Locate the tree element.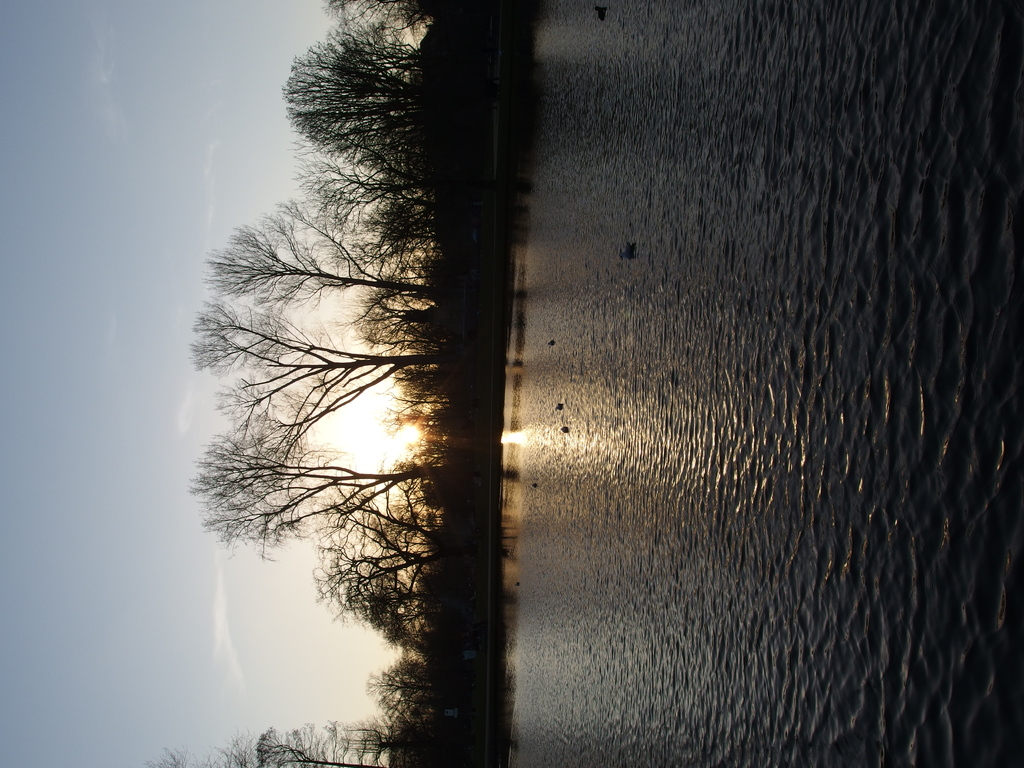
Element bbox: <box>183,425,442,565</box>.
